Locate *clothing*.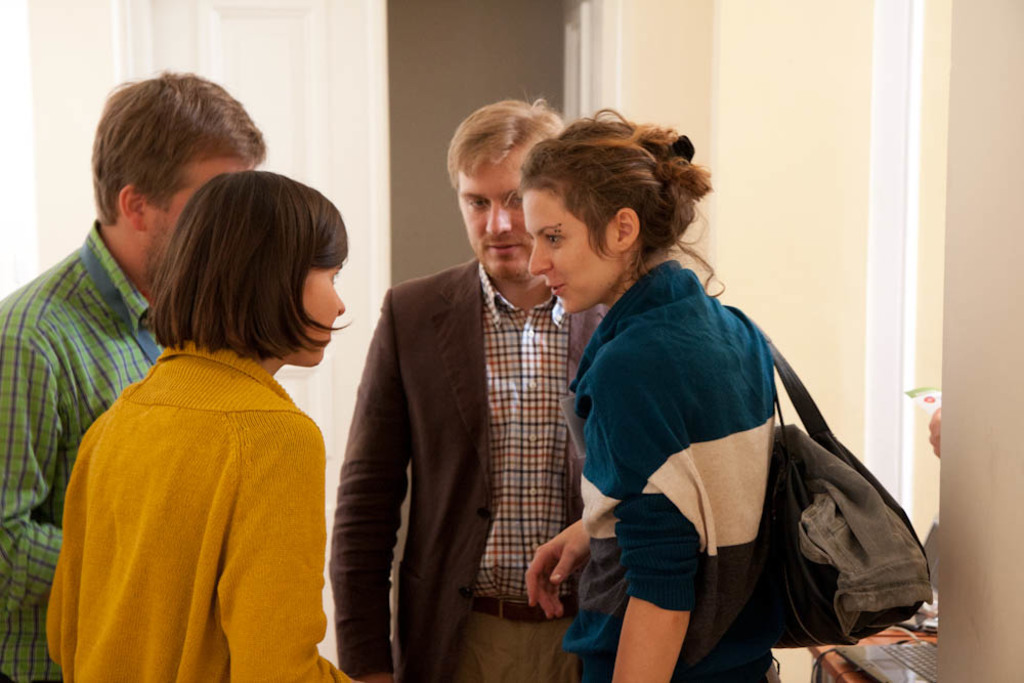
Bounding box: 0, 211, 177, 682.
